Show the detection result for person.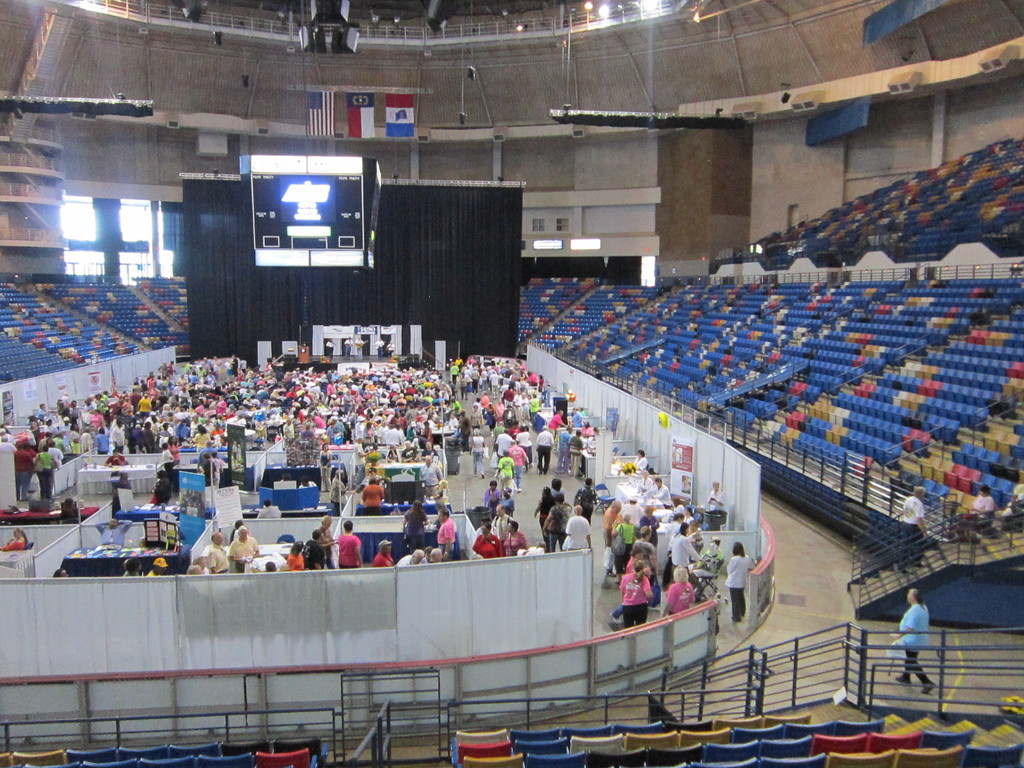
Rect(560, 509, 592, 552).
